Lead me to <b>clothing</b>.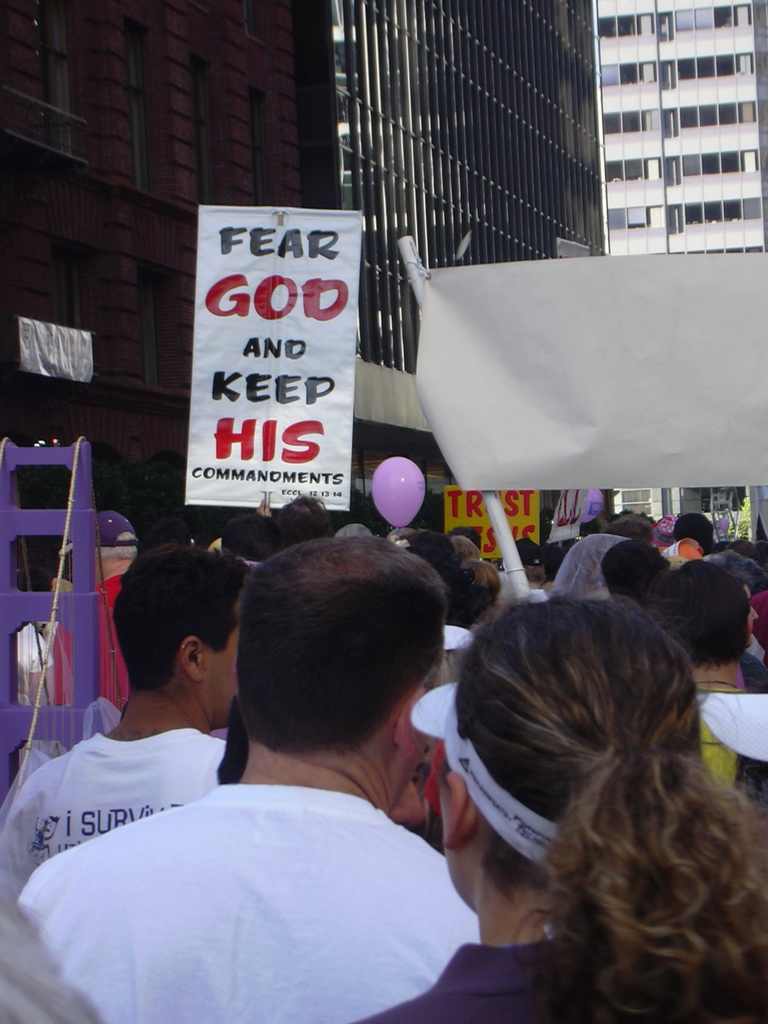
Lead to 10/691/518/1018.
